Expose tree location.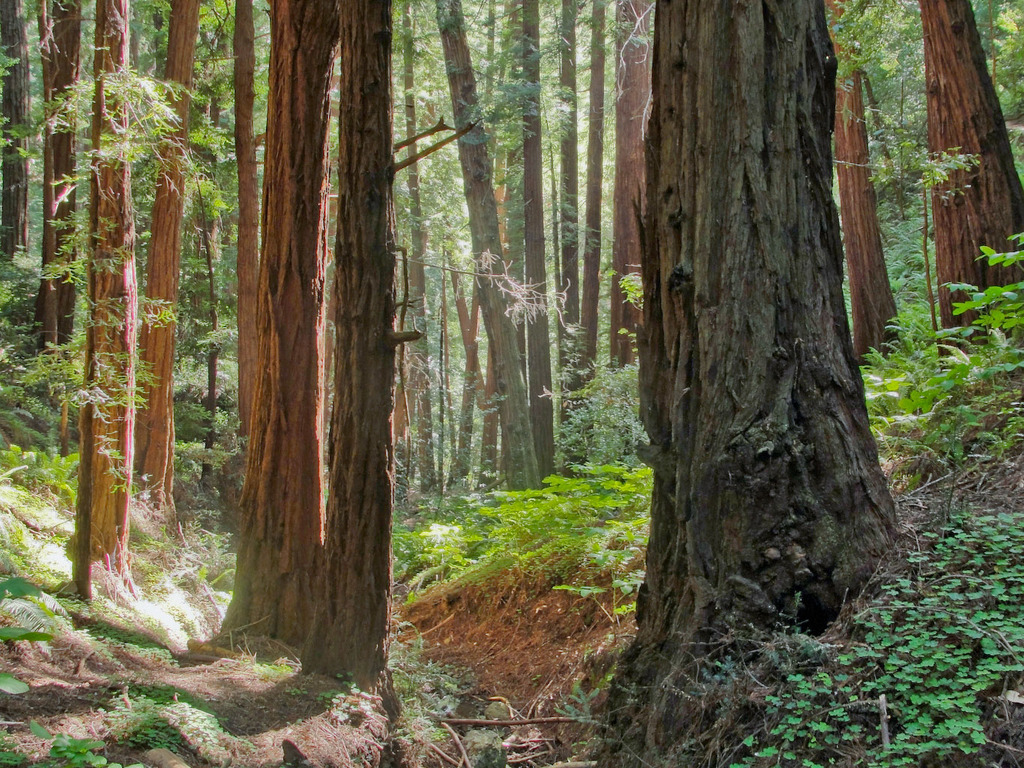
Exposed at box(208, 0, 332, 666).
